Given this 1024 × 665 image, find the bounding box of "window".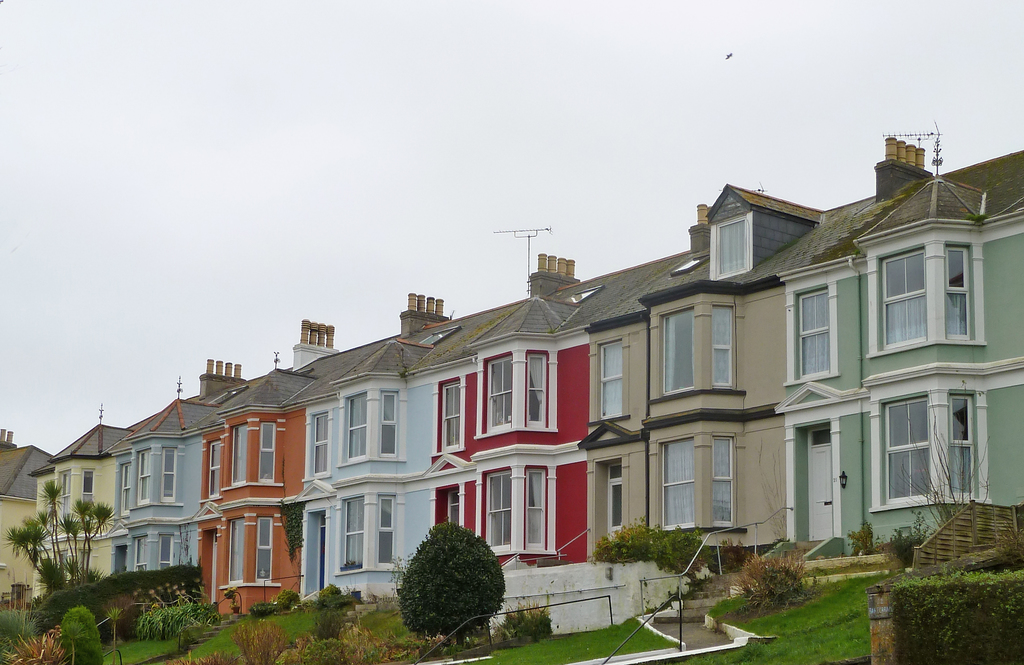
l=440, t=386, r=461, b=448.
